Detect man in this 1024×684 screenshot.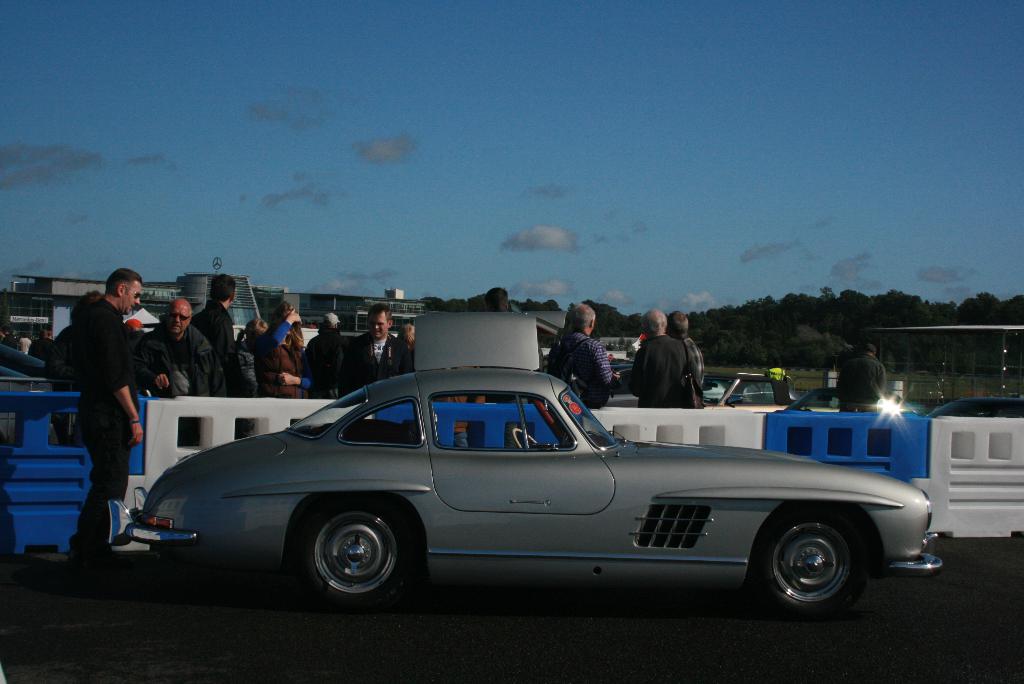
Detection: x1=141, y1=300, x2=215, y2=428.
